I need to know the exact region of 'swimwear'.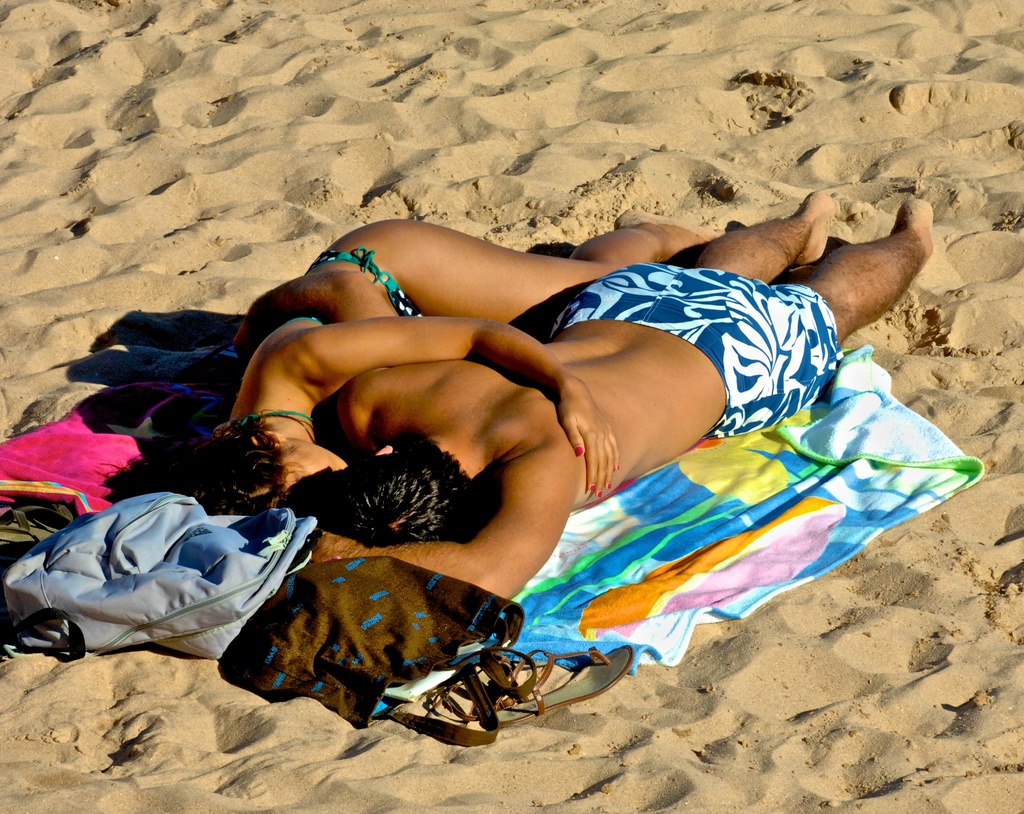
Region: BBox(547, 258, 840, 436).
